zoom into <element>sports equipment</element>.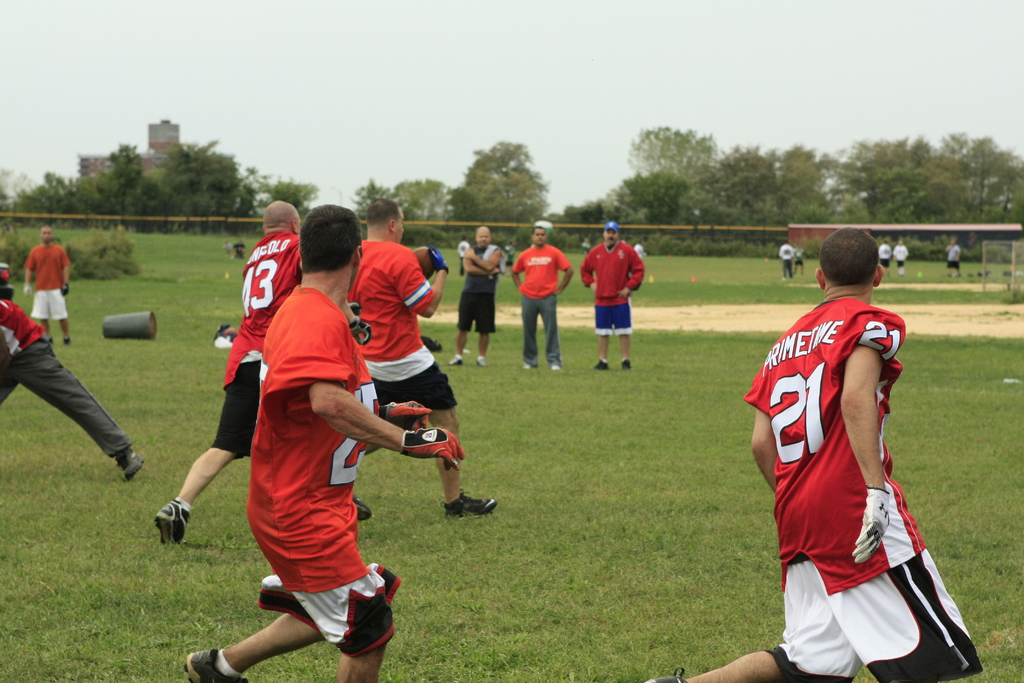
Zoom target: l=181, t=645, r=247, b=680.
